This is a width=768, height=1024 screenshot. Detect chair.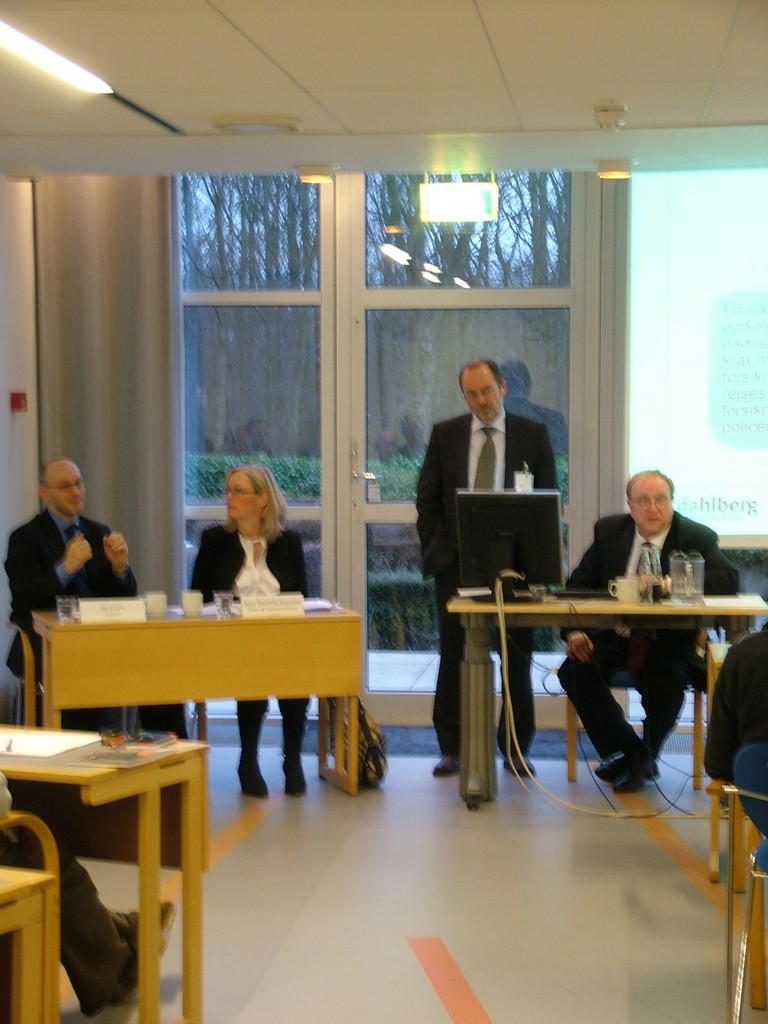
723,788,767,906.
